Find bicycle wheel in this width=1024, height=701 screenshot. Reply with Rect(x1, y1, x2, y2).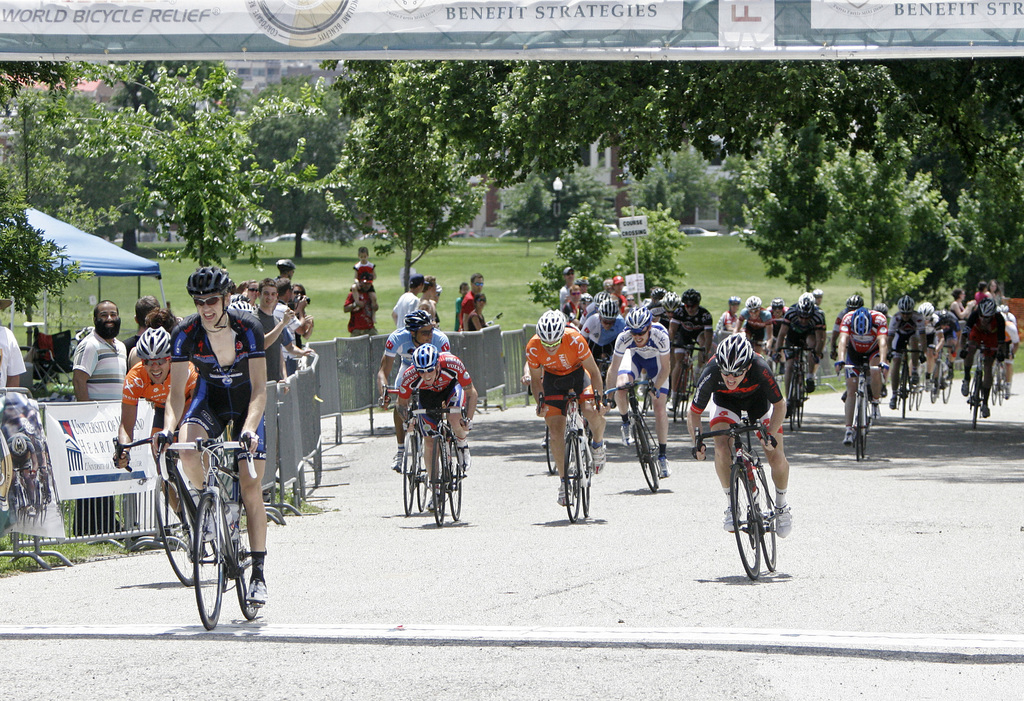
Rect(416, 440, 427, 511).
